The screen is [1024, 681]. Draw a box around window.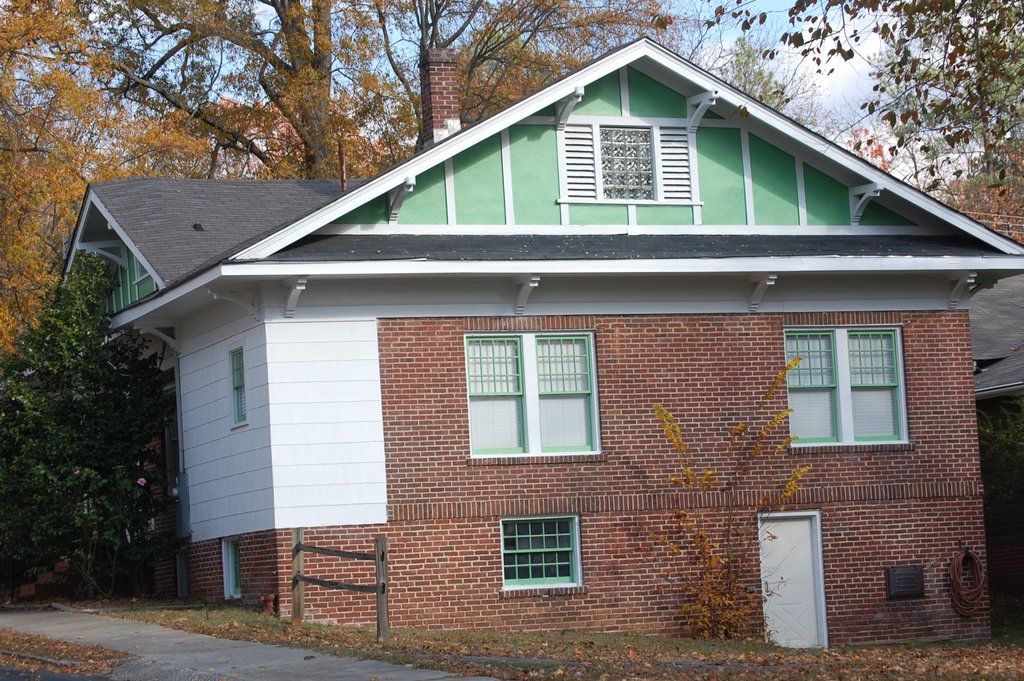
(221, 534, 249, 596).
